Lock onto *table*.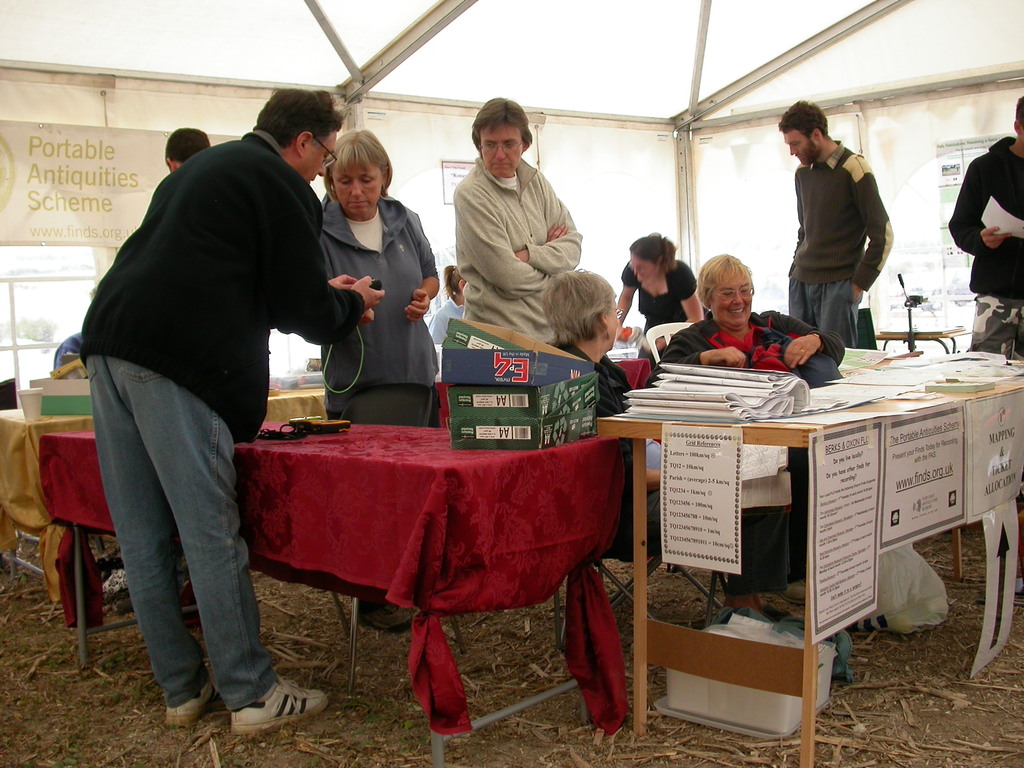
Locked: detection(598, 351, 1023, 766).
